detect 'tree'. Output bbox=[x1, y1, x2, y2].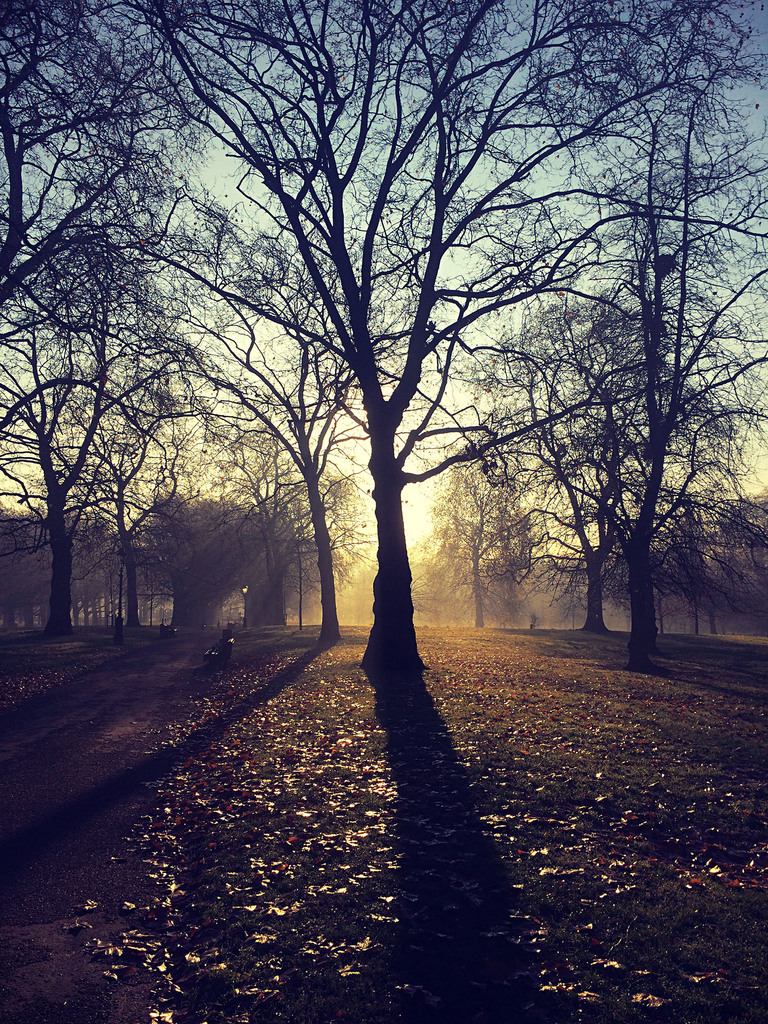
bbox=[132, 229, 495, 640].
